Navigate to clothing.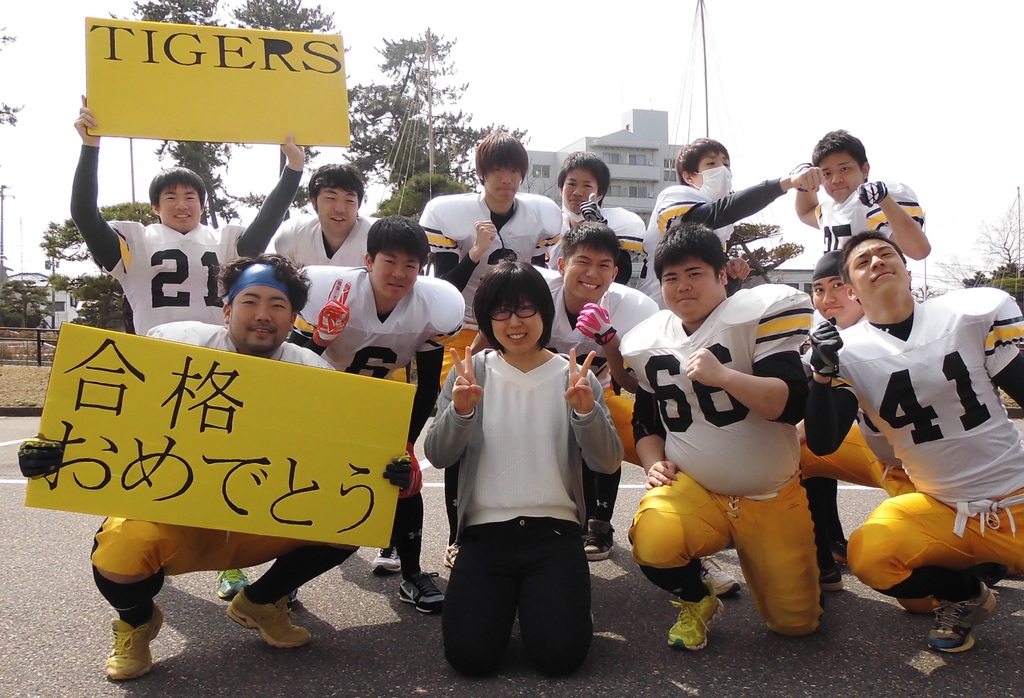
Navigation target: bbox=[271, 213, 373, 271].
